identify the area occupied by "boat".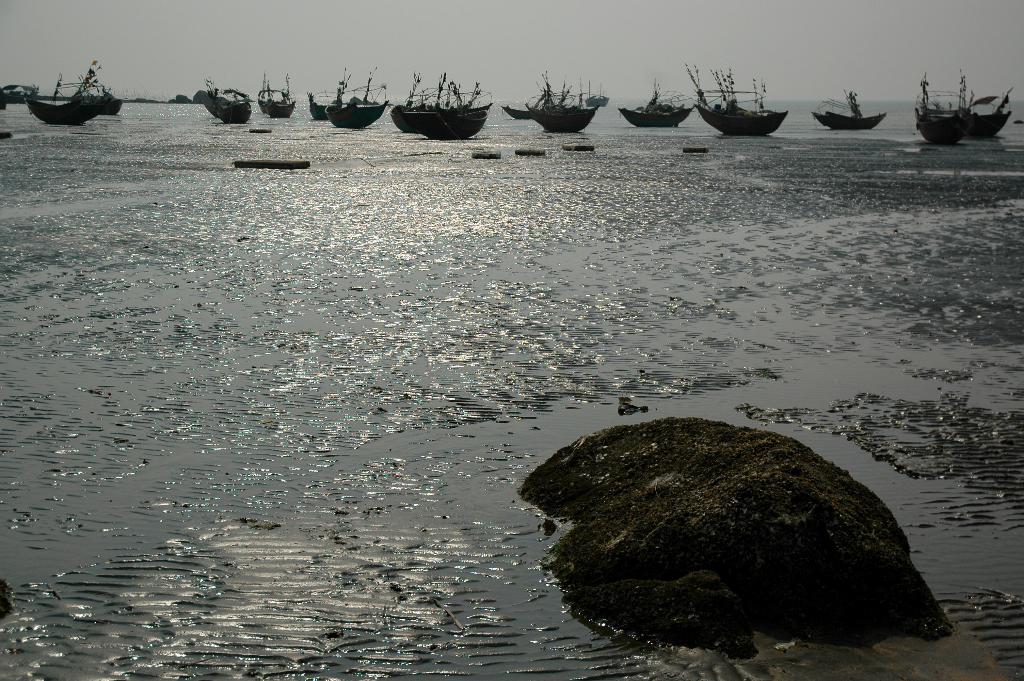
Area: [90,86,120,114].
